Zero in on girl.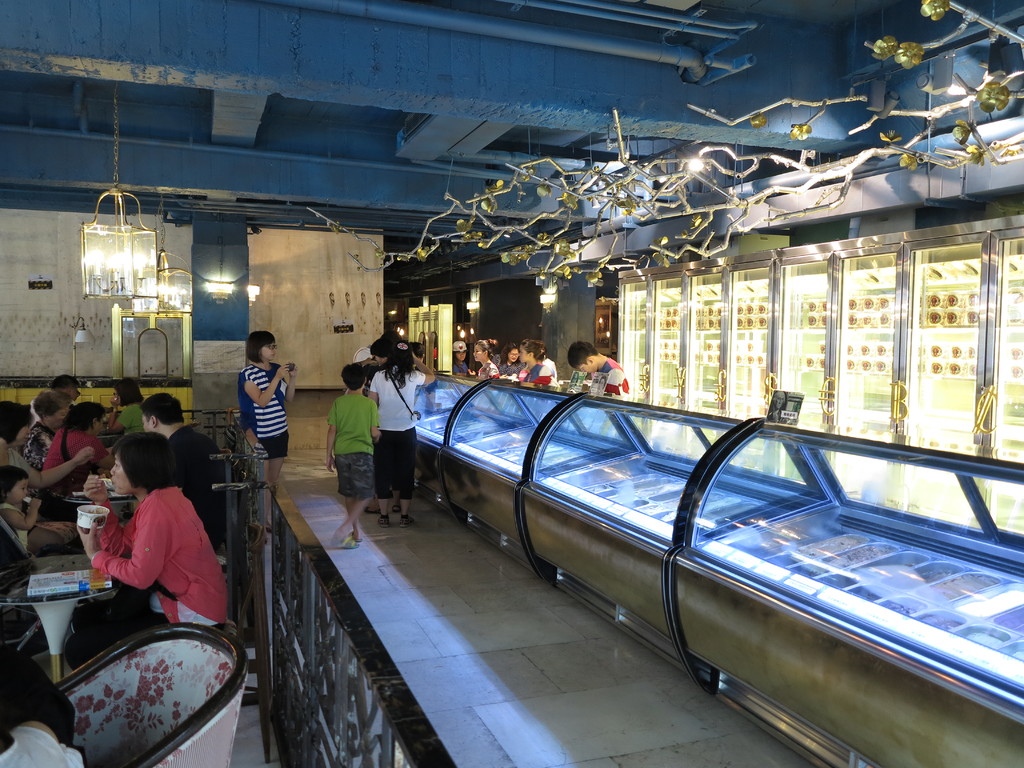
Zeroed in: 0 463 45 550.
